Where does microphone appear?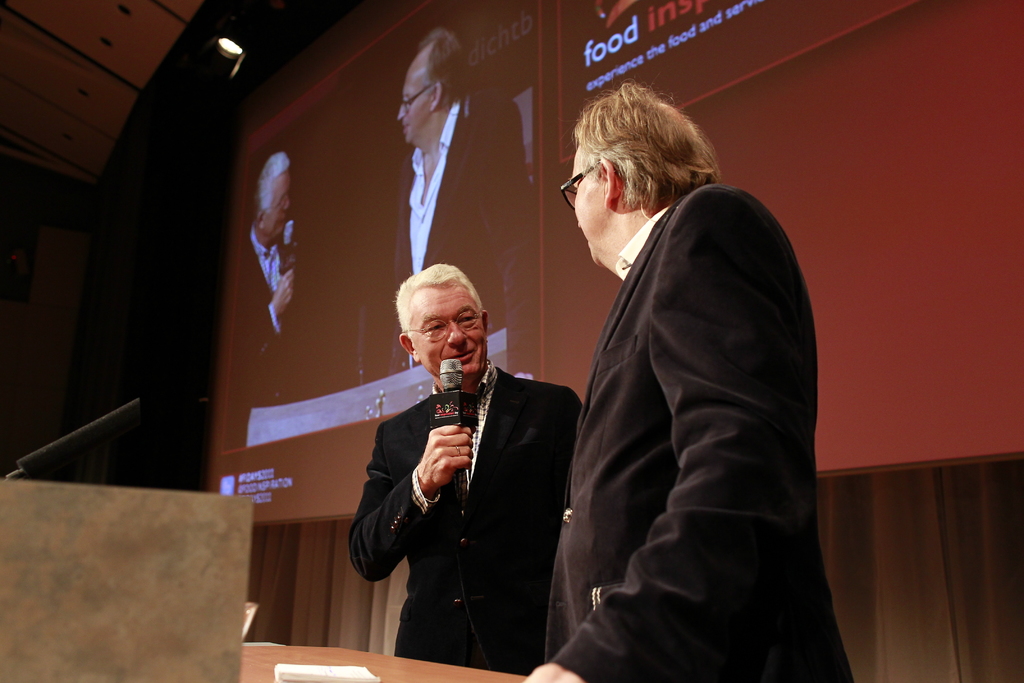
Appears at x1=430 y1=357 x2=479 y2=474.
